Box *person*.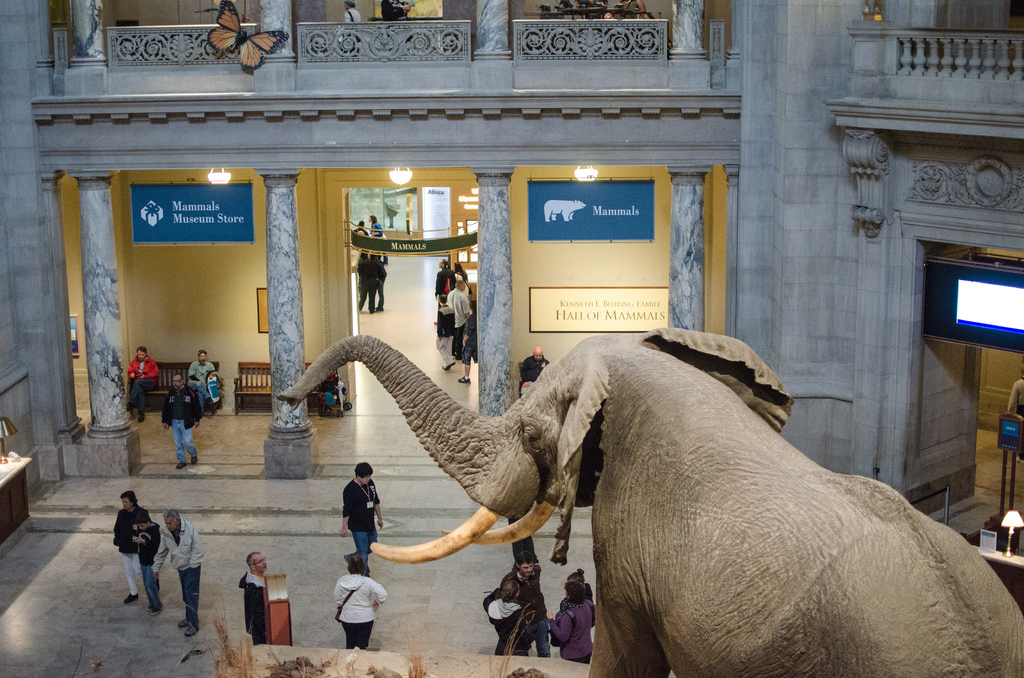
BBox(369, 211, 385, 237).
